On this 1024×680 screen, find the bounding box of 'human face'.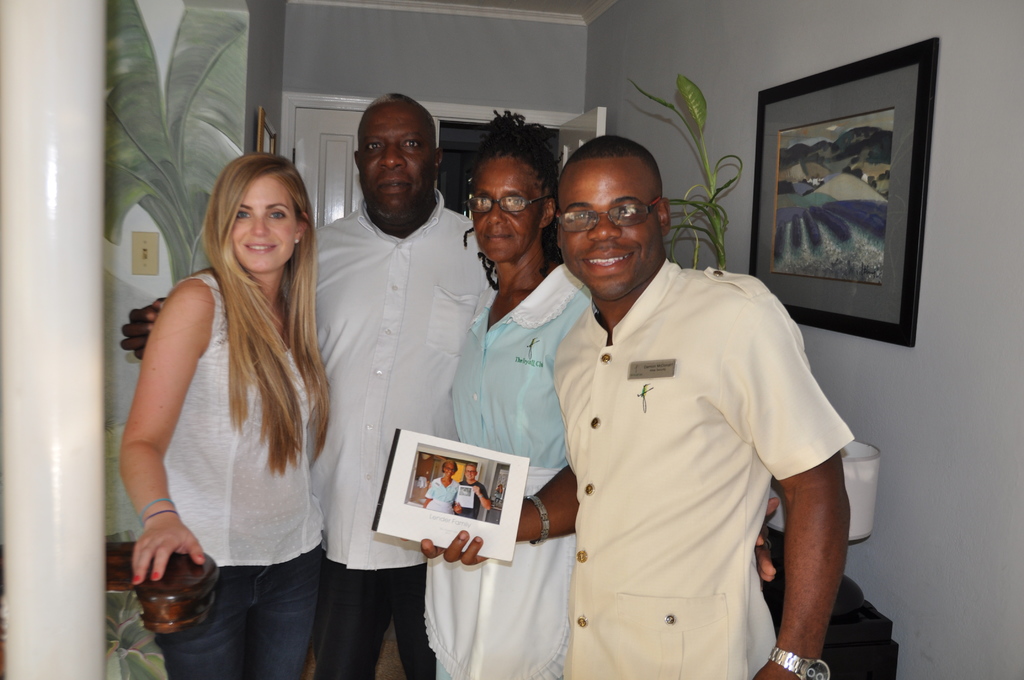
Bounding box: [444,465,454,476].
